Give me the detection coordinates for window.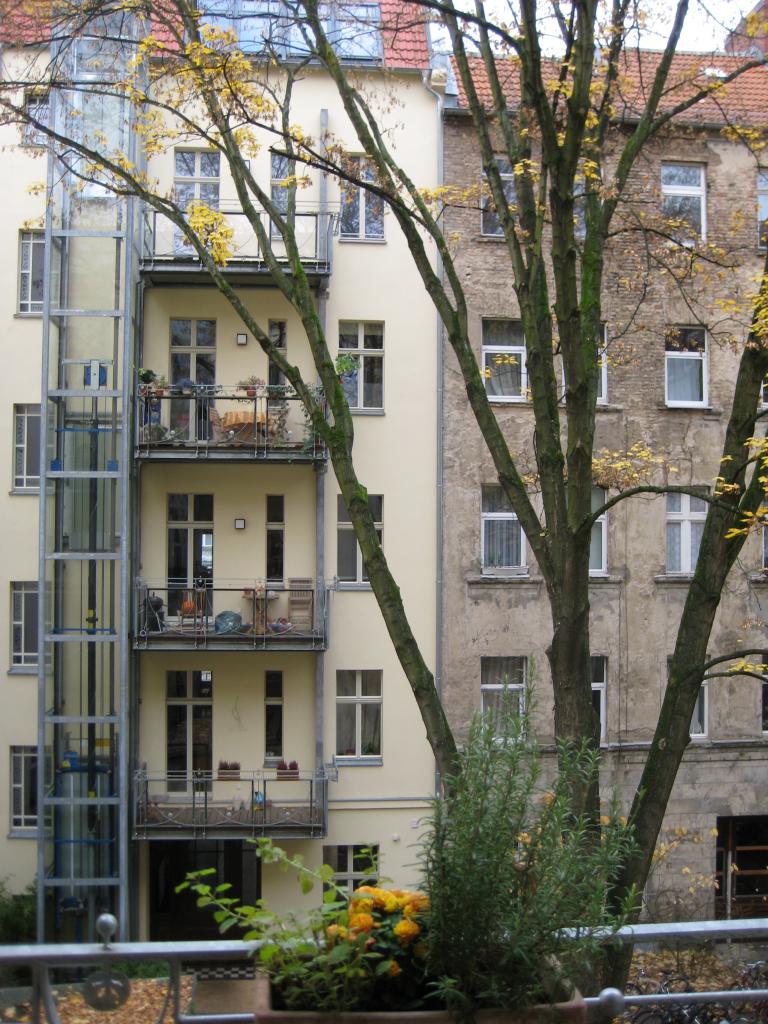
locate(663, 159, 708, 246).
